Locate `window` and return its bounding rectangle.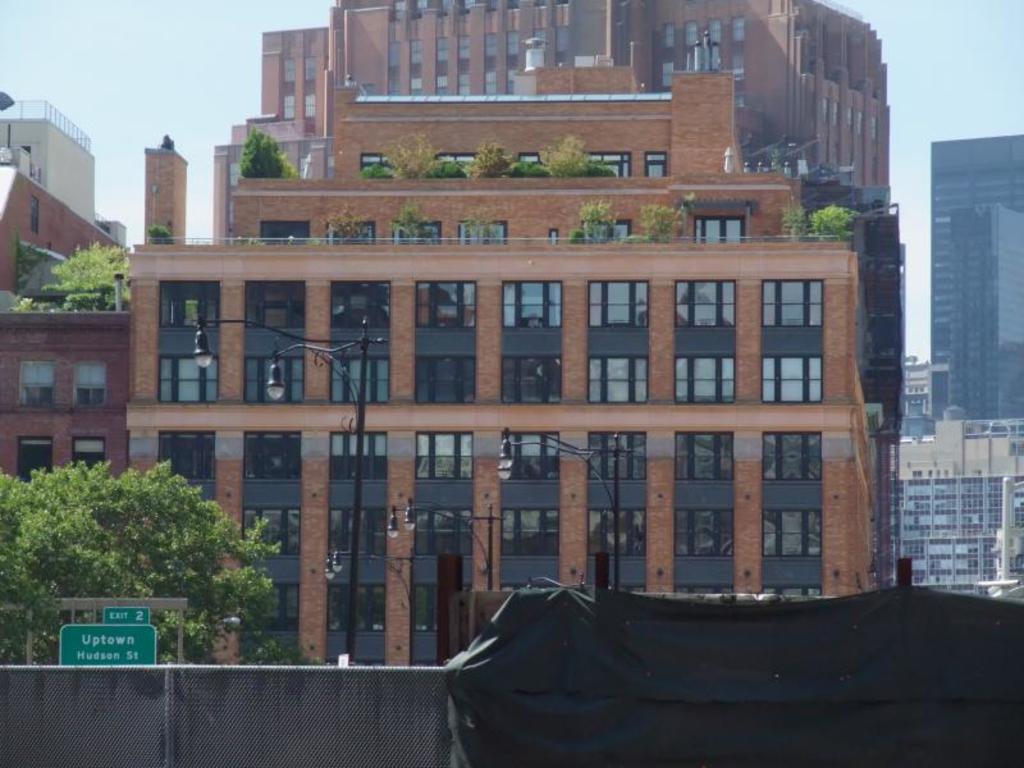
{"left": 433, "top": 36, "right": 444, "bottom": 93}.
